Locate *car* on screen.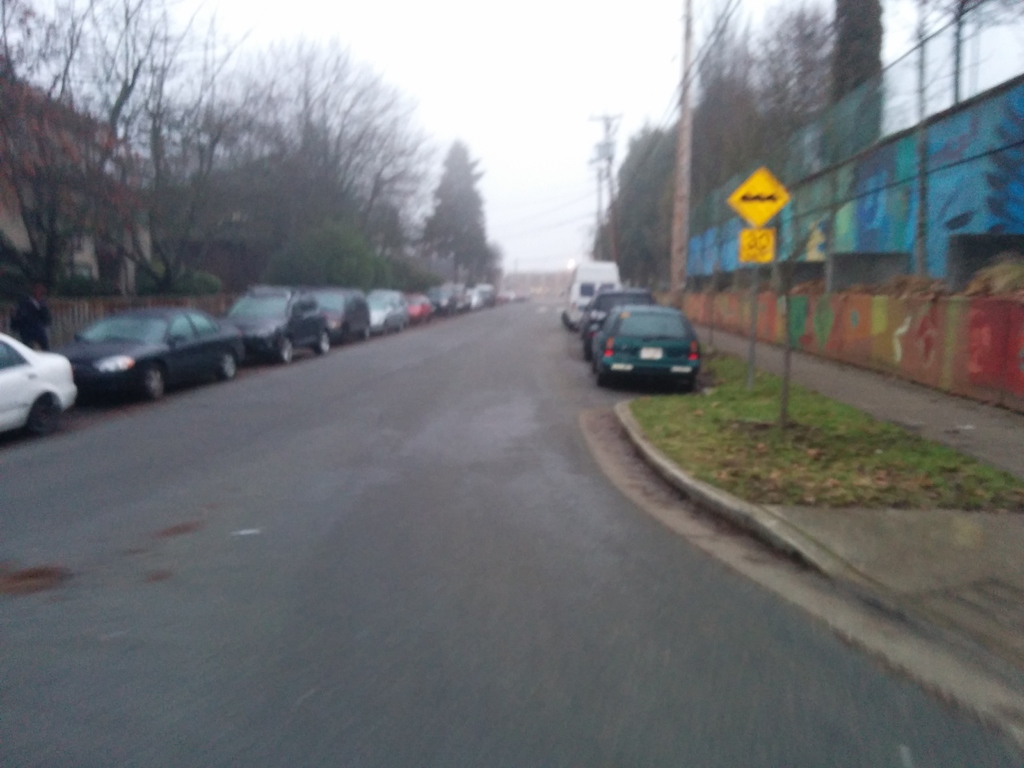
On screen at (x1=0, y1=330, x2=80, y2=435).
